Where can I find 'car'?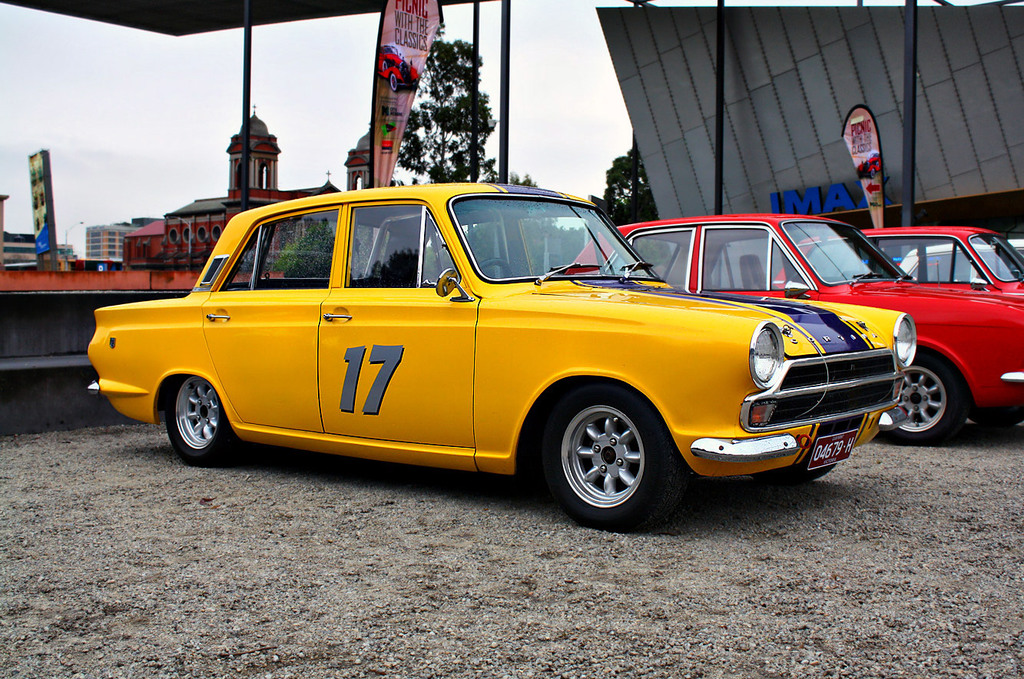
You can find it at locate(861, 234, 1023, 296).
